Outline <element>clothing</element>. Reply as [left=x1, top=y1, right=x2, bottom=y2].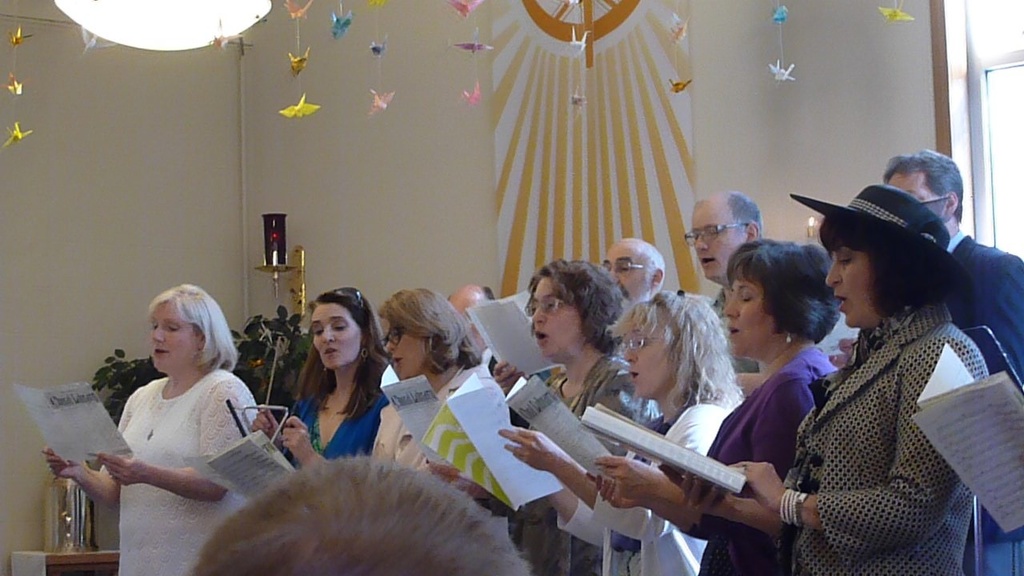
[left=942, top=231, right=1023, bottom=575].
